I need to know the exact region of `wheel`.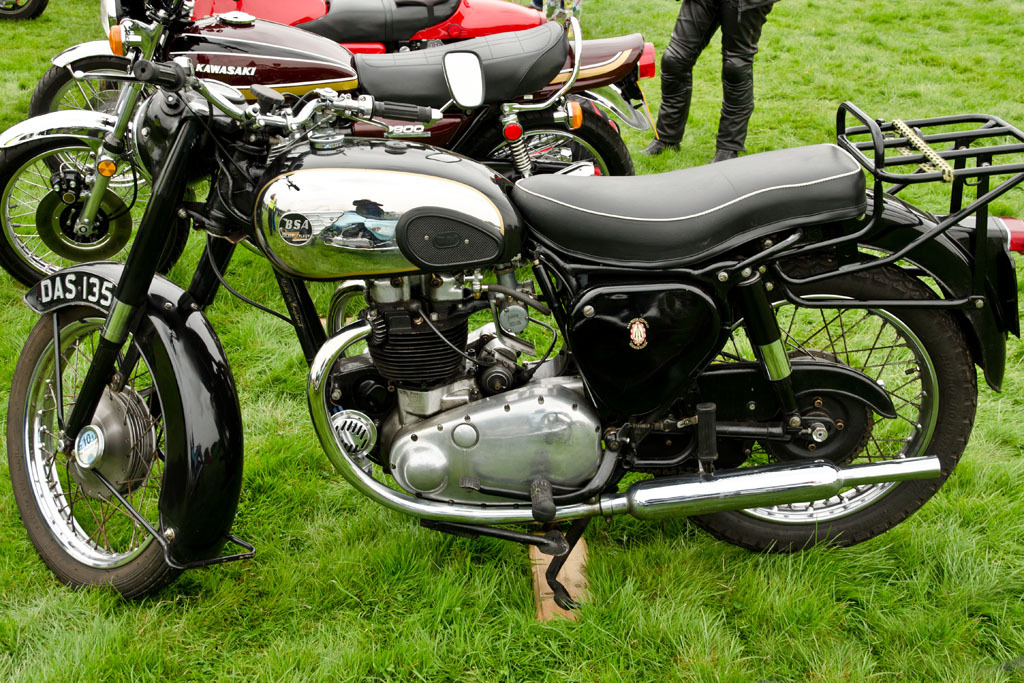
Region: region(0, 0, 50, 20).
